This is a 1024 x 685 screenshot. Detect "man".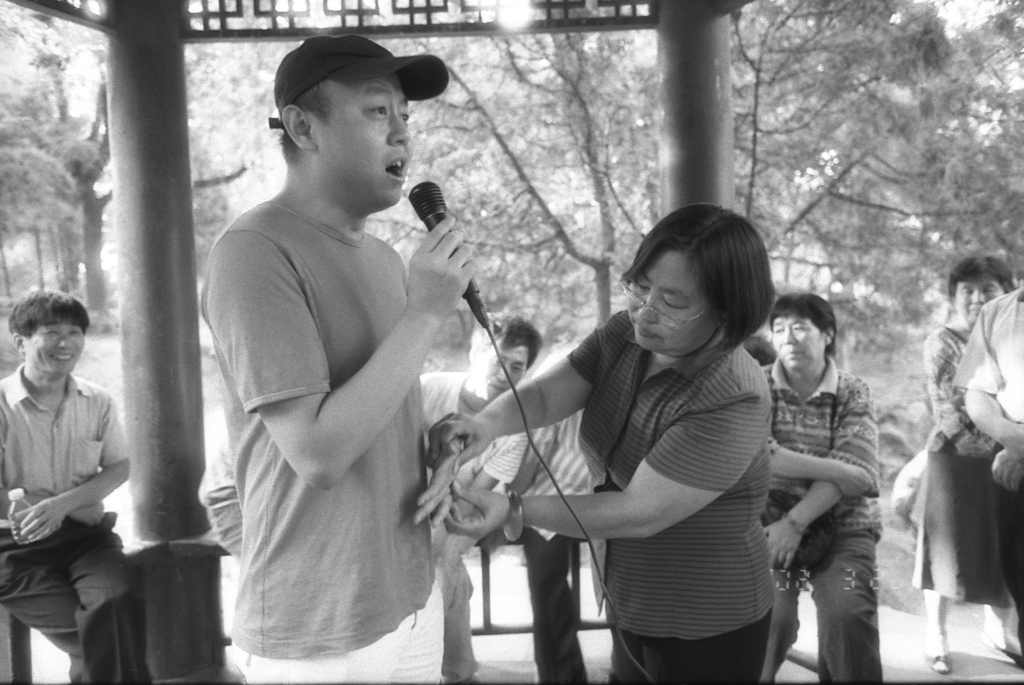
(x1=417, y1=305, x2=539, y2=684).
